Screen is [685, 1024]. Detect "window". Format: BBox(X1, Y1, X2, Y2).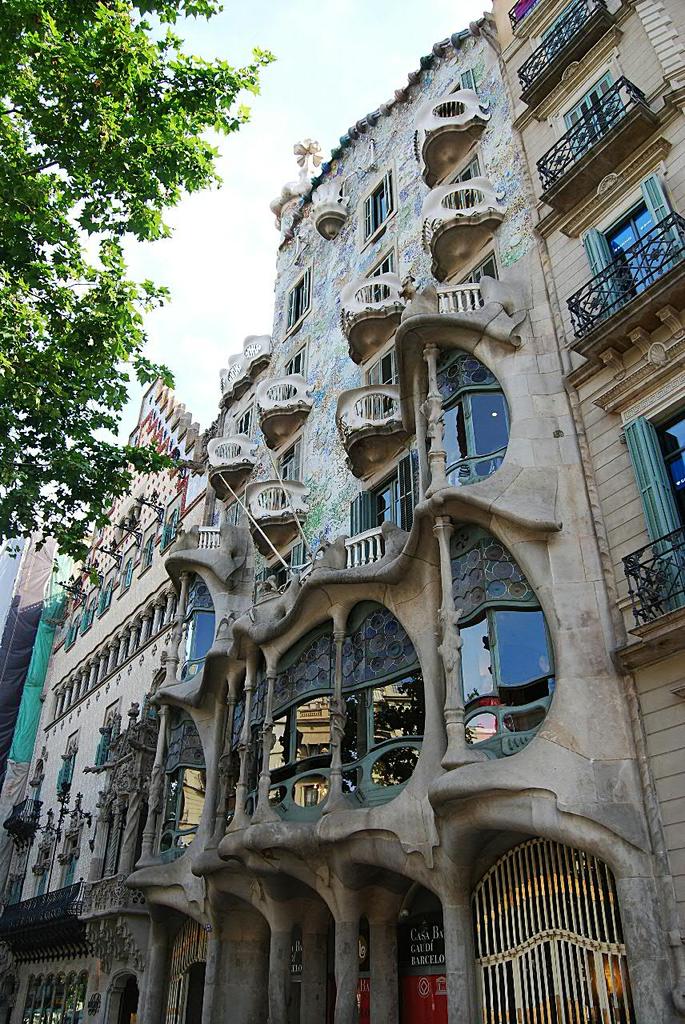
BBox(63, 616, 81, 651).
